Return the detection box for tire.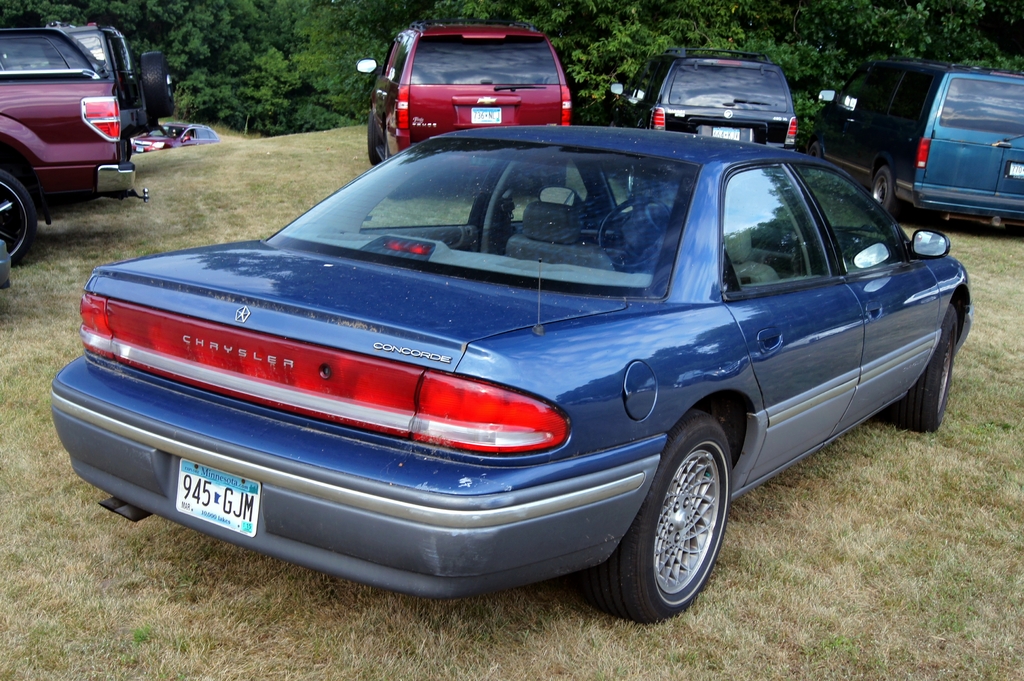
bbox=[806, 140, 824, 180].
